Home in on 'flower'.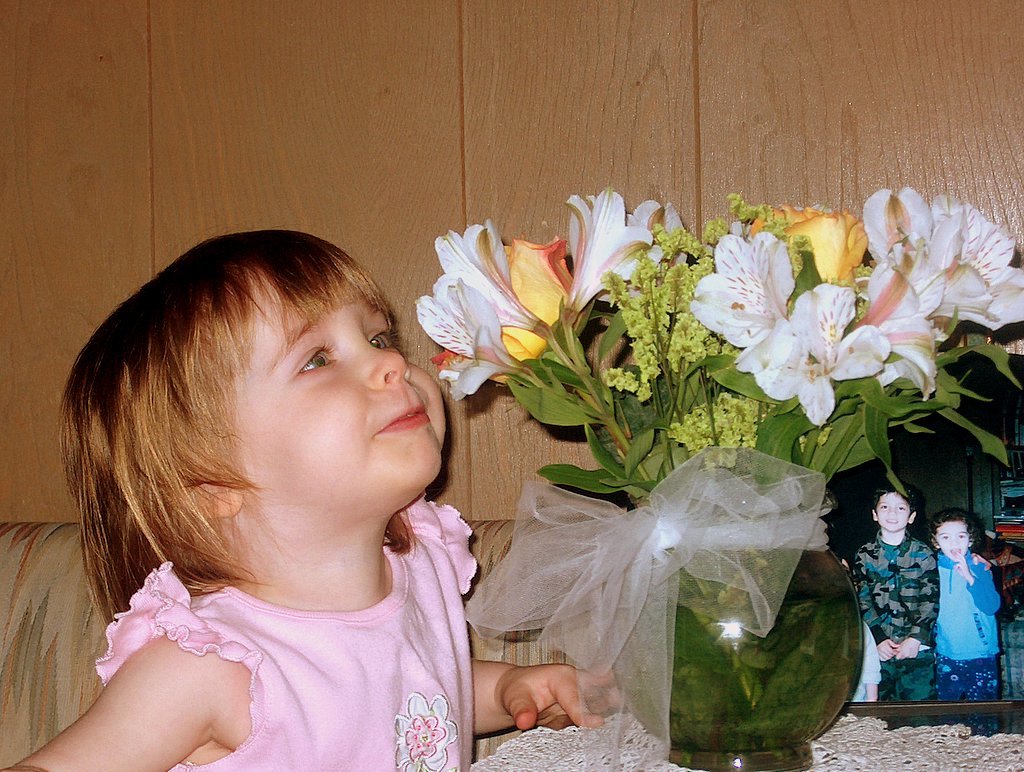
Homed in at [left=387, top=685, right=458, bottom=771].
